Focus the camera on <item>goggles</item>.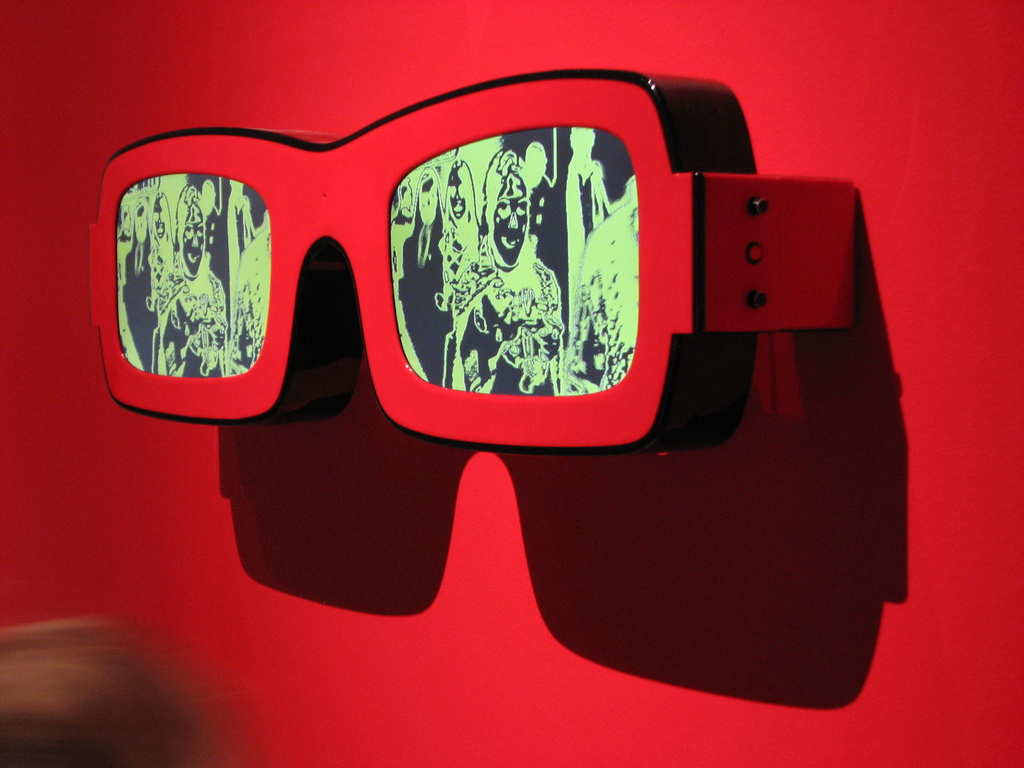
Focus region: (122, 74, 868, 461).
